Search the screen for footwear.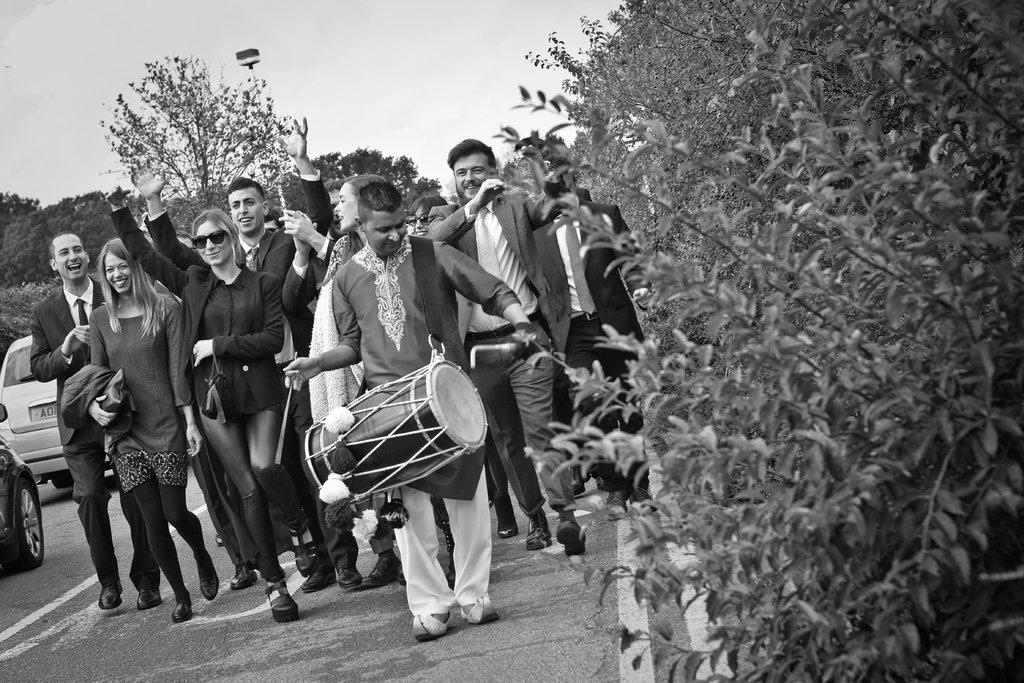
Found at bbox=[410, 608, 445, 638].
